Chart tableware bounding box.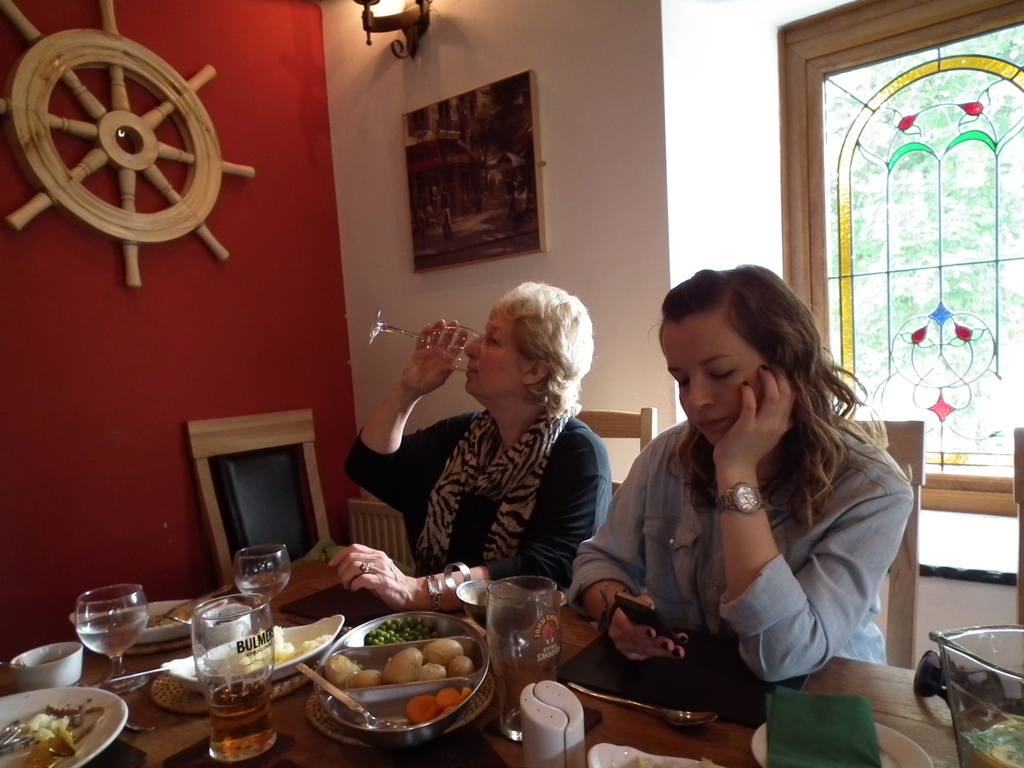
Charted: box=[8, 643, 86, 685].
